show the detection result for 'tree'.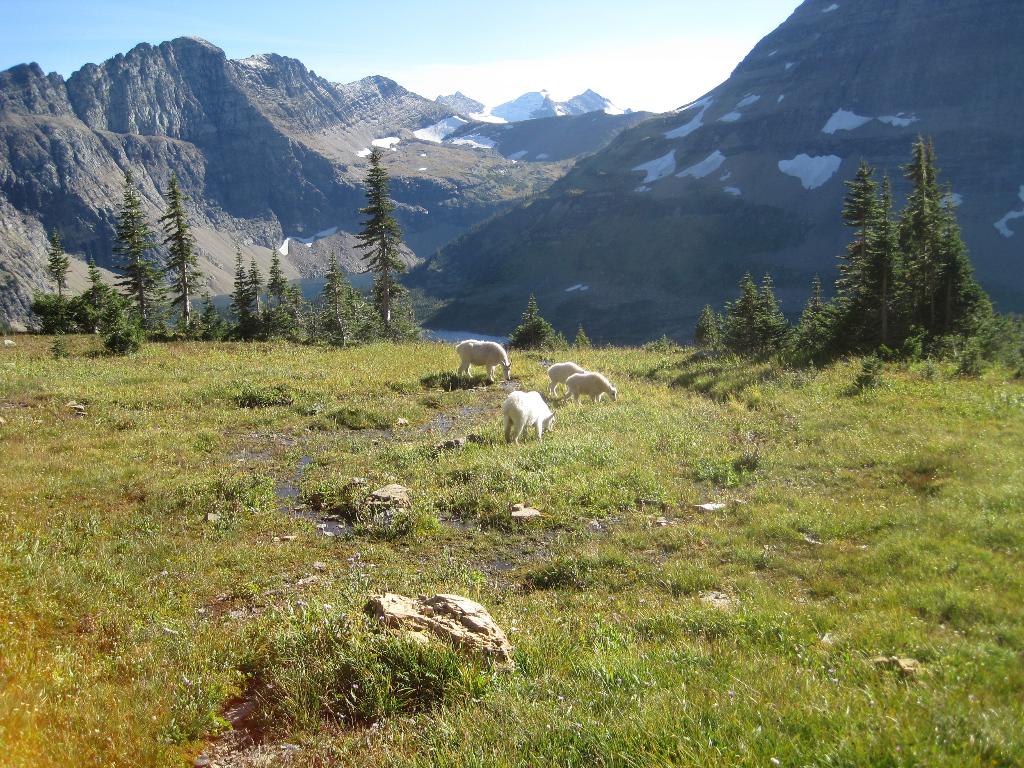
[left=521, top=295, right=541, bottom=352].
